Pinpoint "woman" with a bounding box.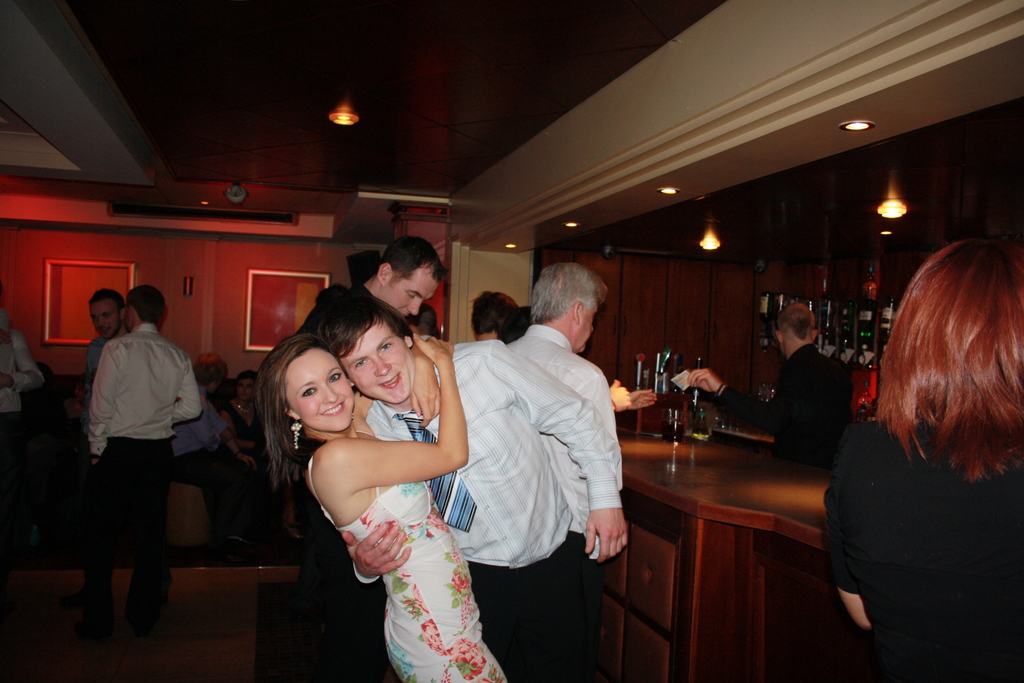
box=[824, 202, 1023, 671].
